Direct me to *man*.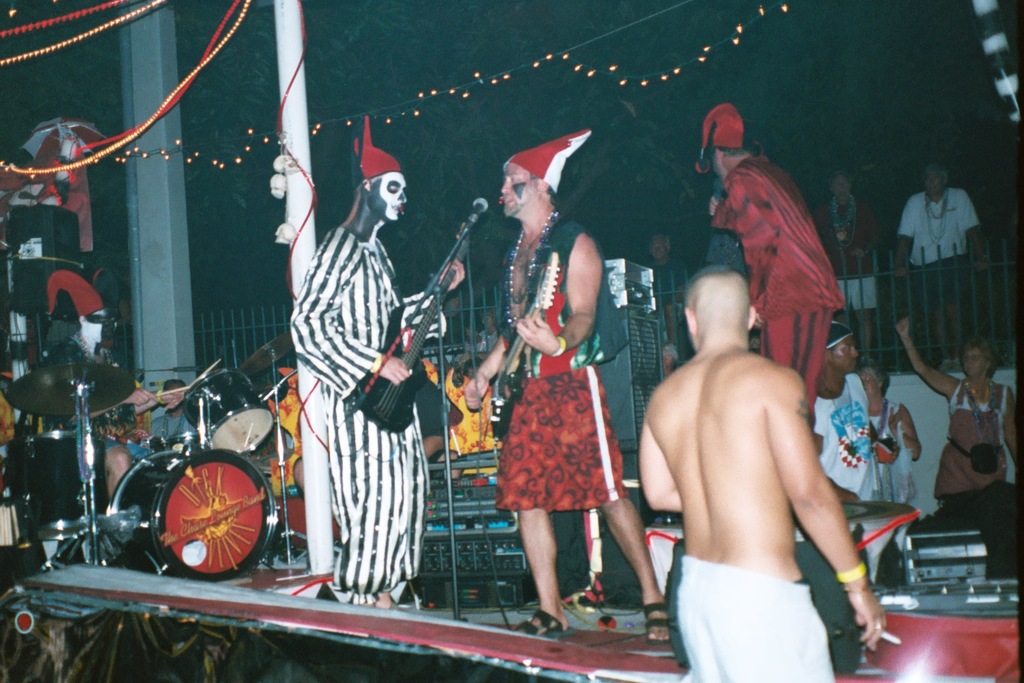
Direction: x1=465 y1=143 x2=671 y2=652.
